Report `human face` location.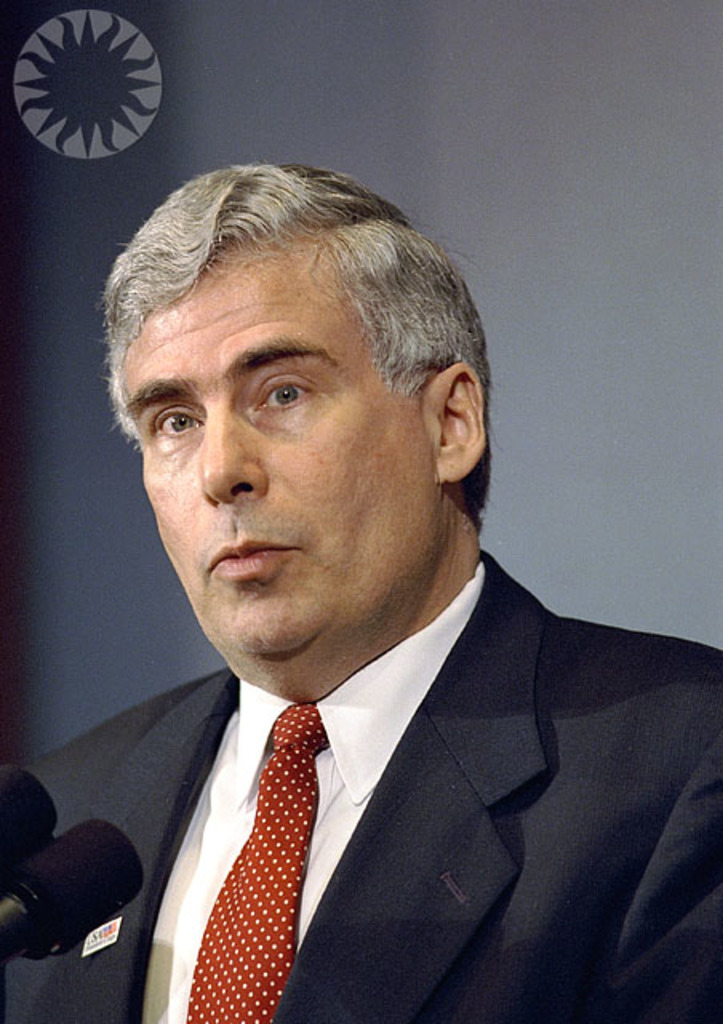
Report: l=117, t=245, r=411, b=650.
